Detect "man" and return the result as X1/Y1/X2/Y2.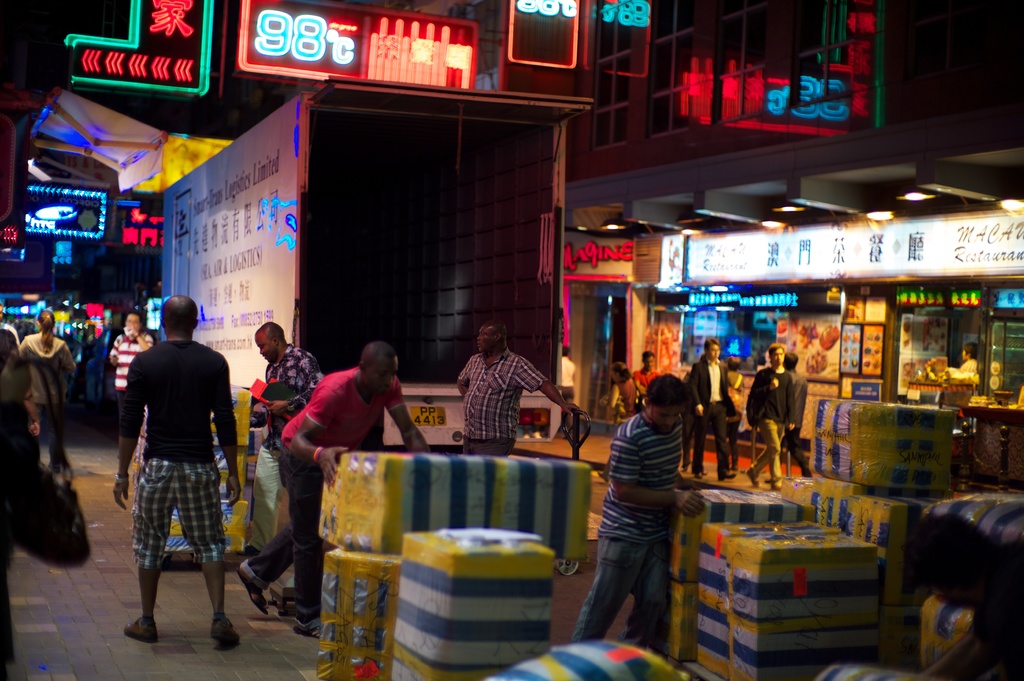
961/343/980/376.
